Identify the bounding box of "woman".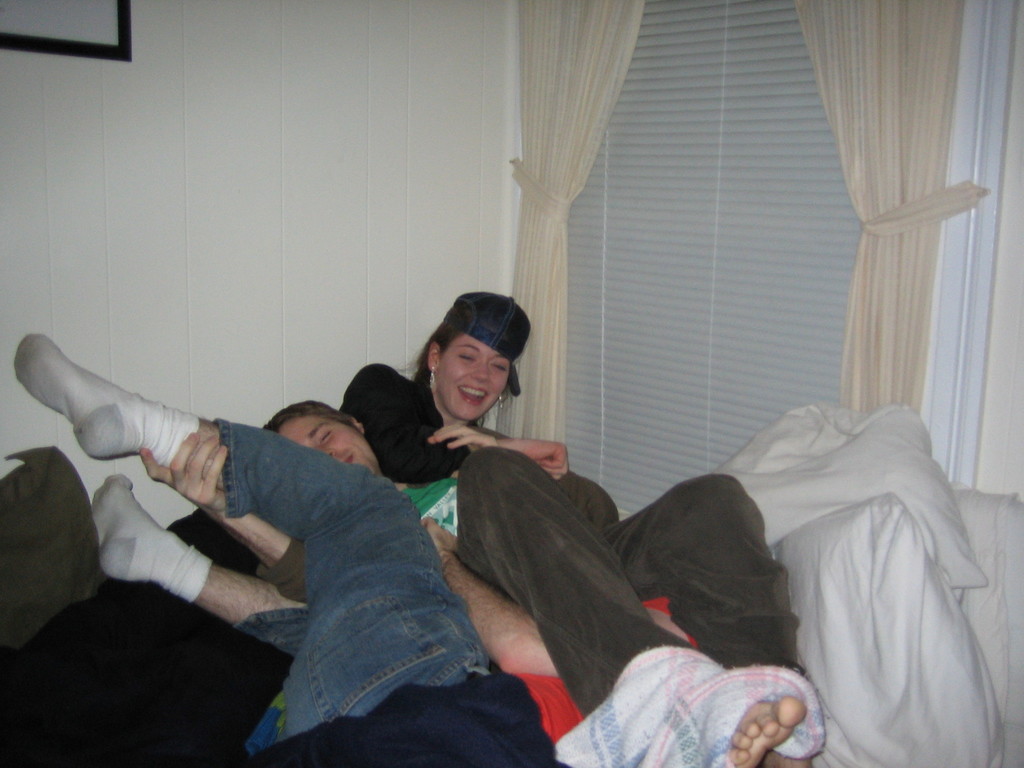
144 298 580 584.
